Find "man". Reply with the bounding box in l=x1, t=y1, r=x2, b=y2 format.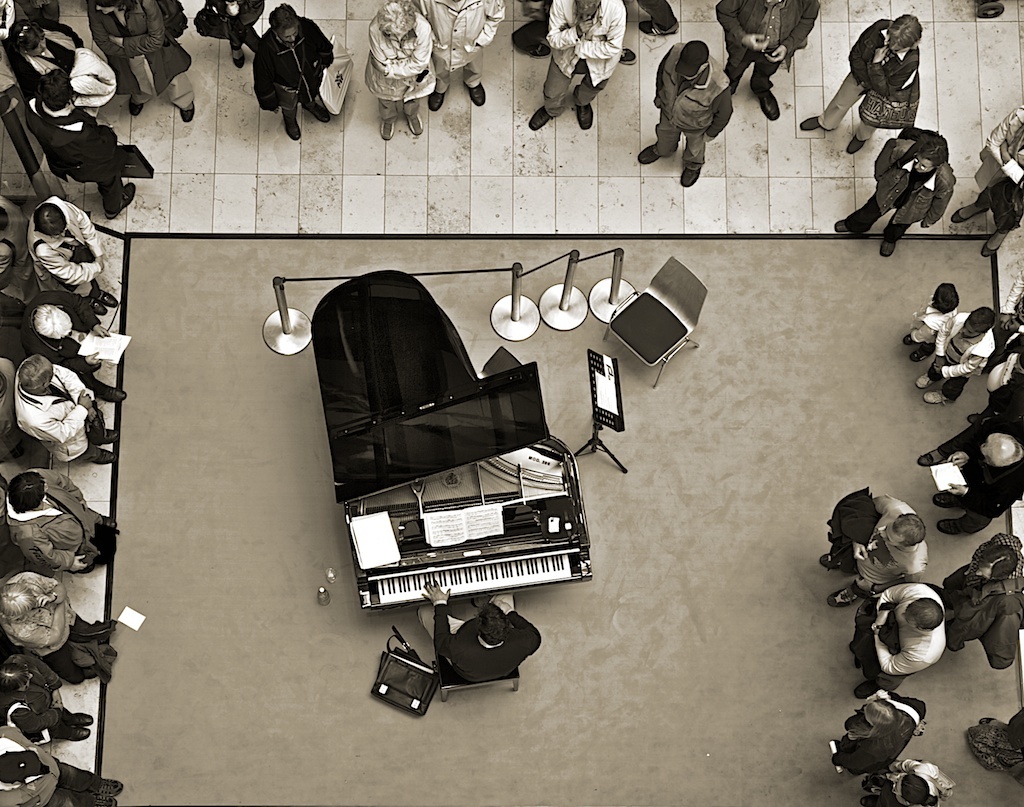
l=863, t=762, r=958, b=806.
